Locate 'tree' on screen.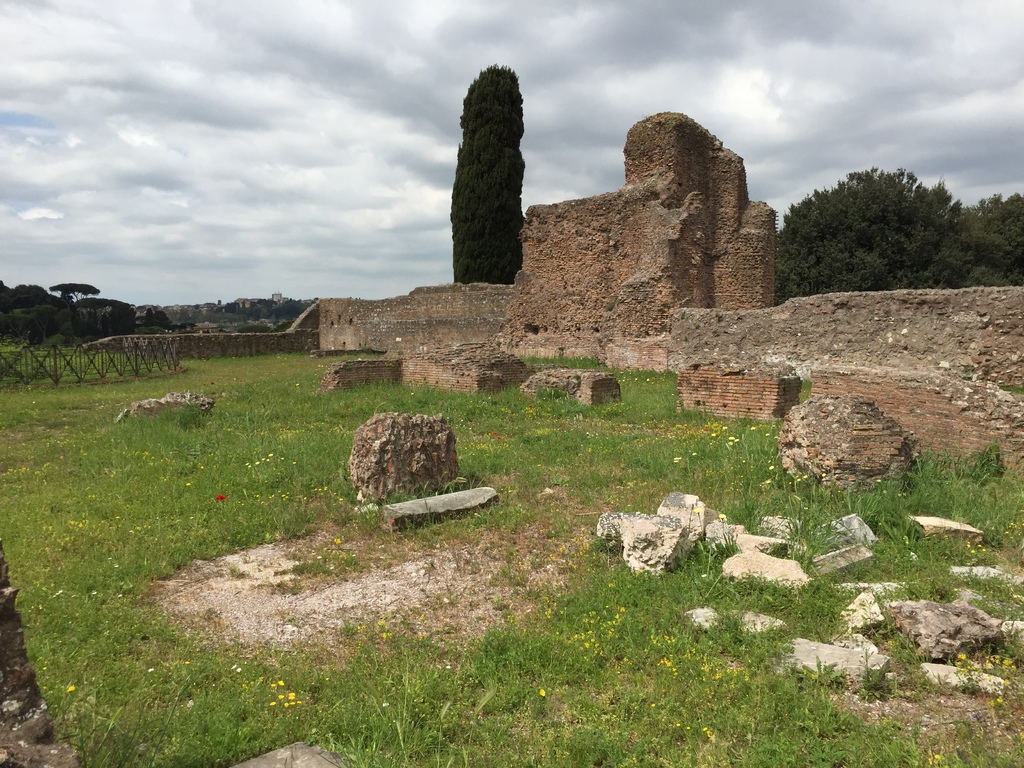
On screen at [left=776, top=166, right=1023, bottom=310].
